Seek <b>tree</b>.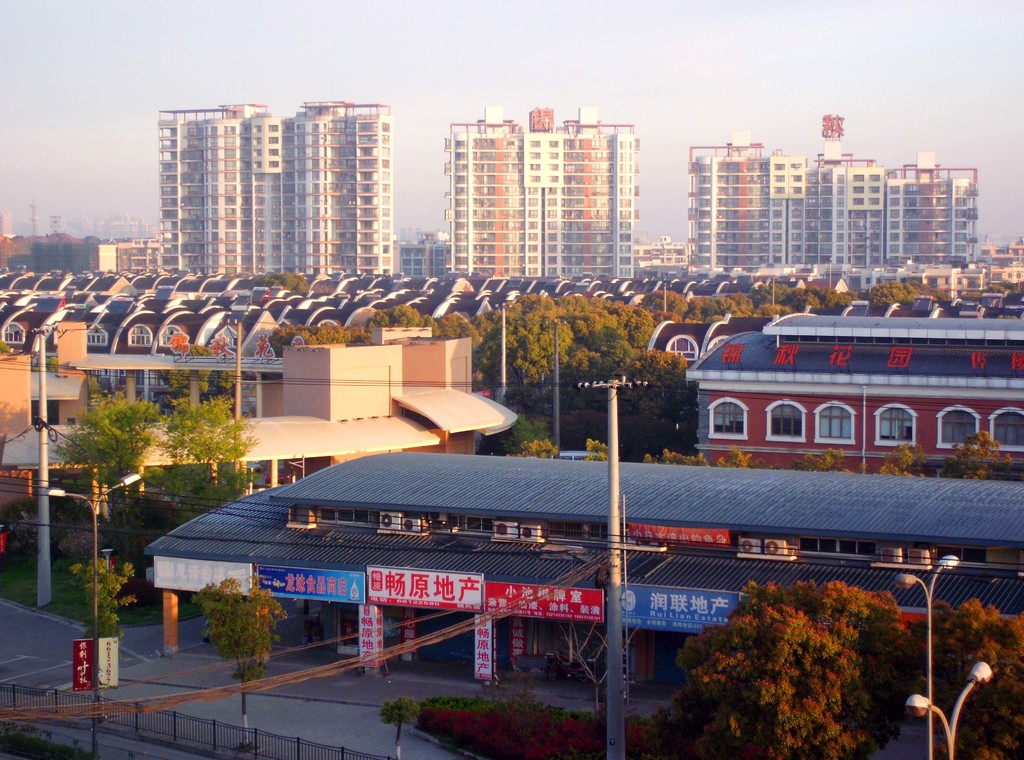
x1=380, y1=698, x2=420, y2=759.
